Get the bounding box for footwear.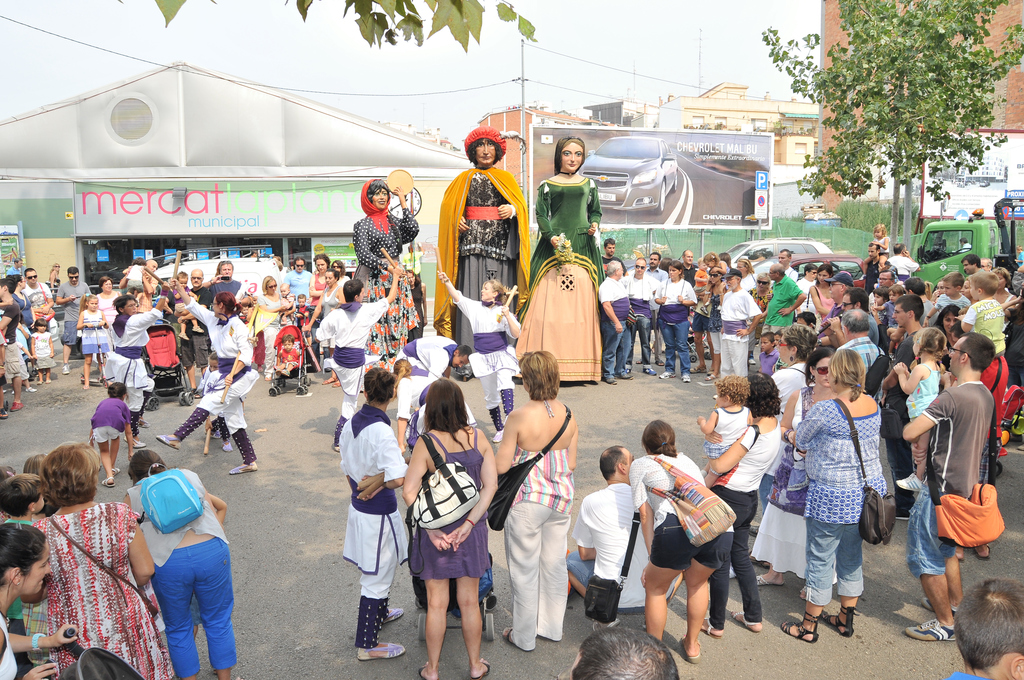
<region>902, 618, 957, 643</region>.
